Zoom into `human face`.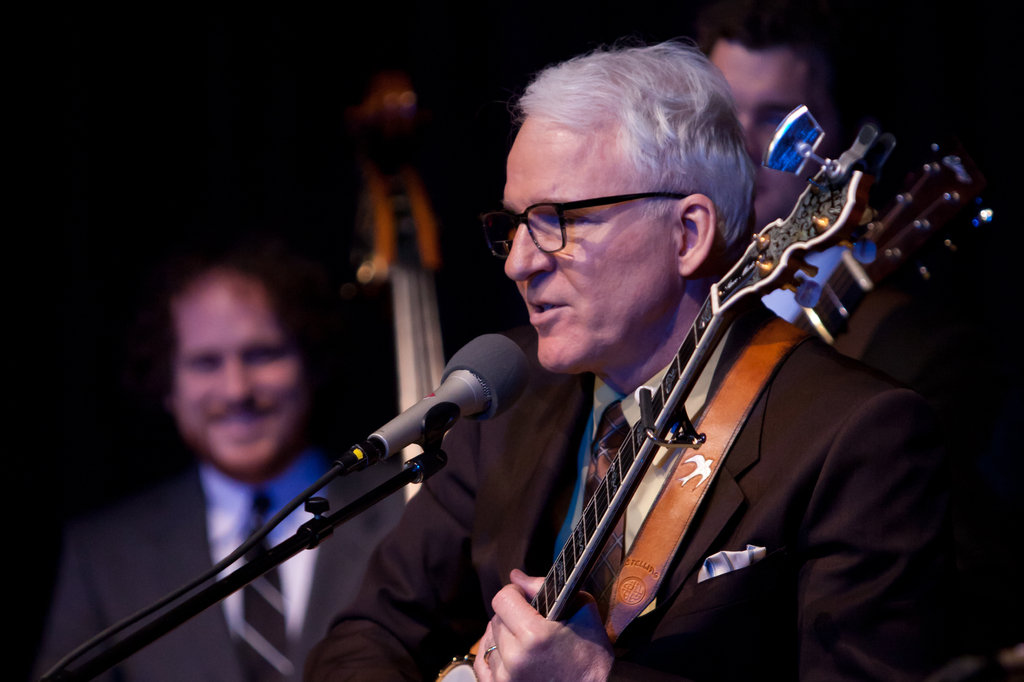
Zoom target: rect(497, 106, 678, 364).
